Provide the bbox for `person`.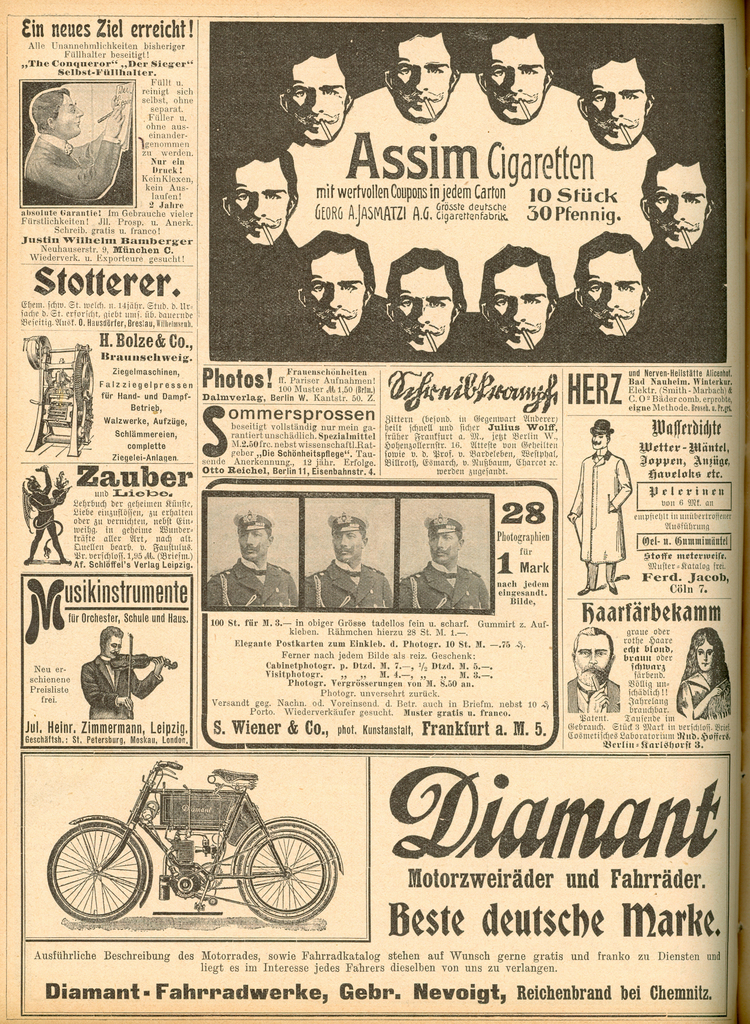
<box>295,511,389,606</box>.
